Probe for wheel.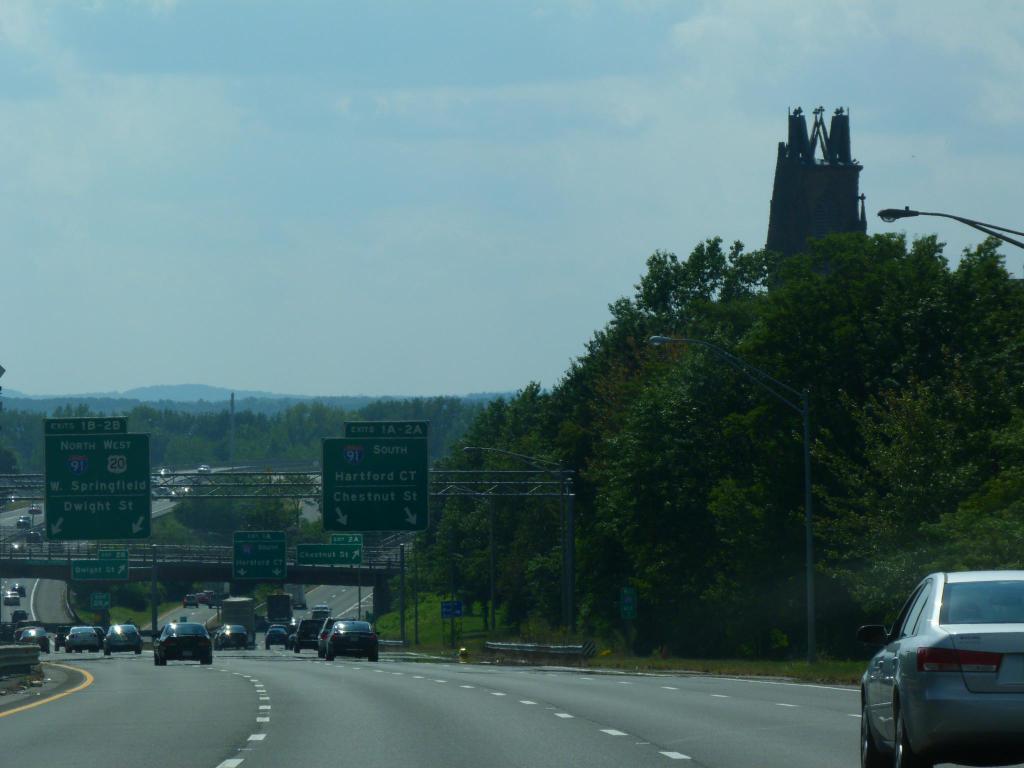
Probe result: bbox=[204, 655, 212, 666].
